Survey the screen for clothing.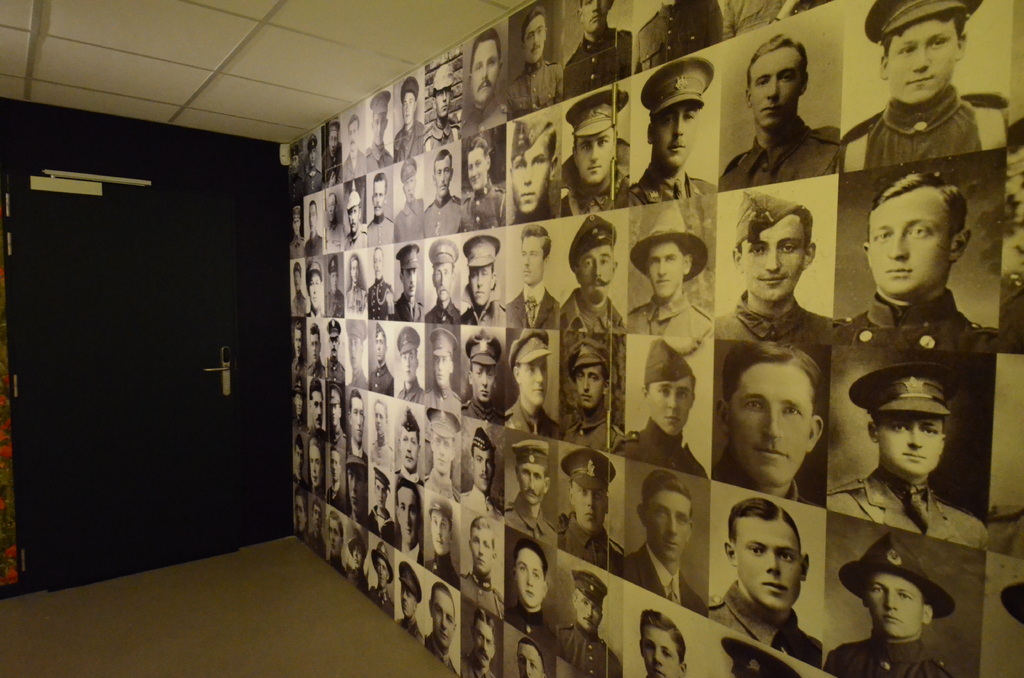
Survey found: 327, 424, 347, 449.
